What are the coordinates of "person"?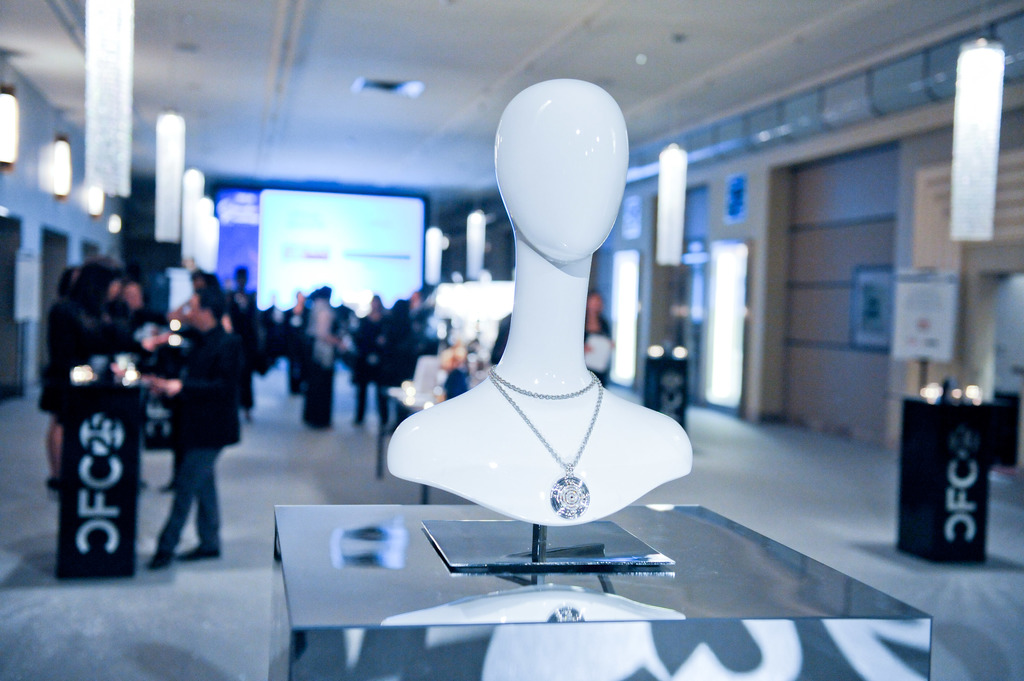
x1=134, y1=263, x2=233, y2=584.
